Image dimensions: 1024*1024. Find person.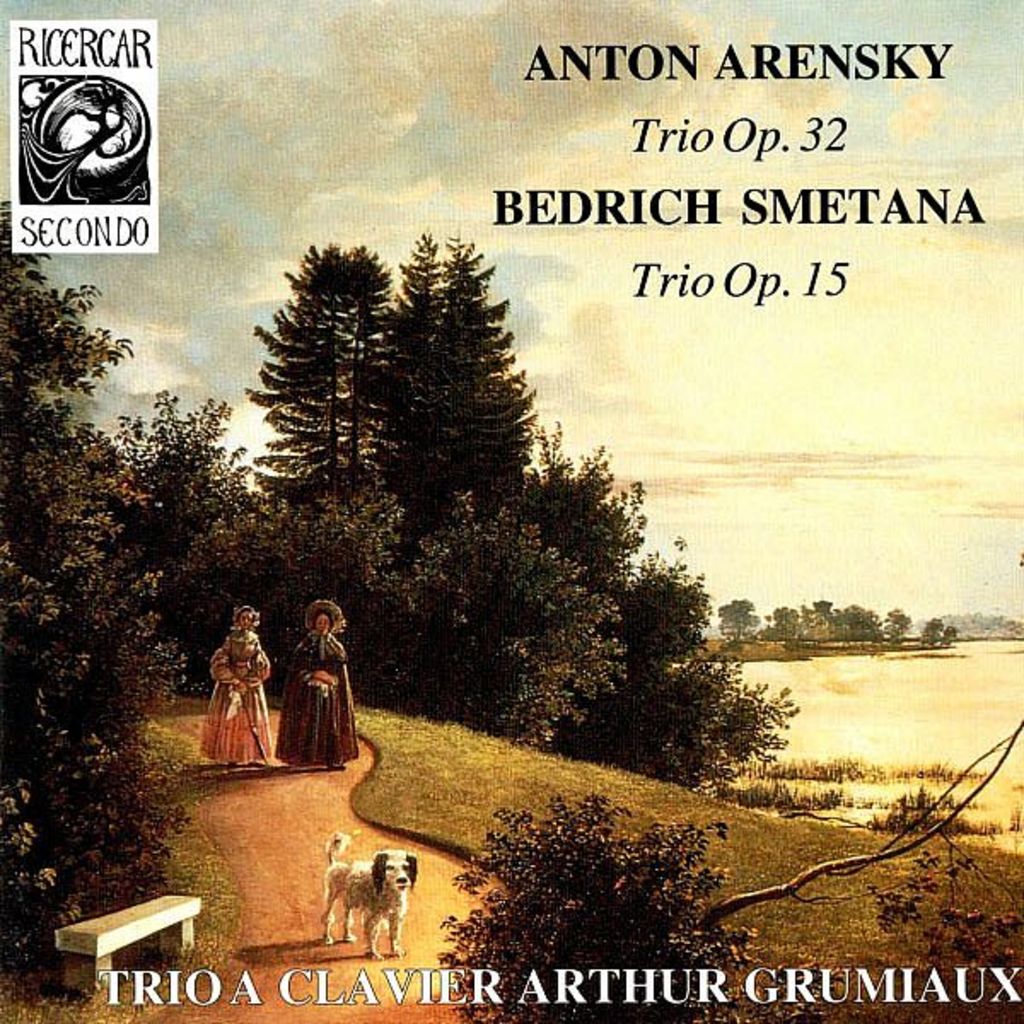
Rect(200, 606, 268, 763).
